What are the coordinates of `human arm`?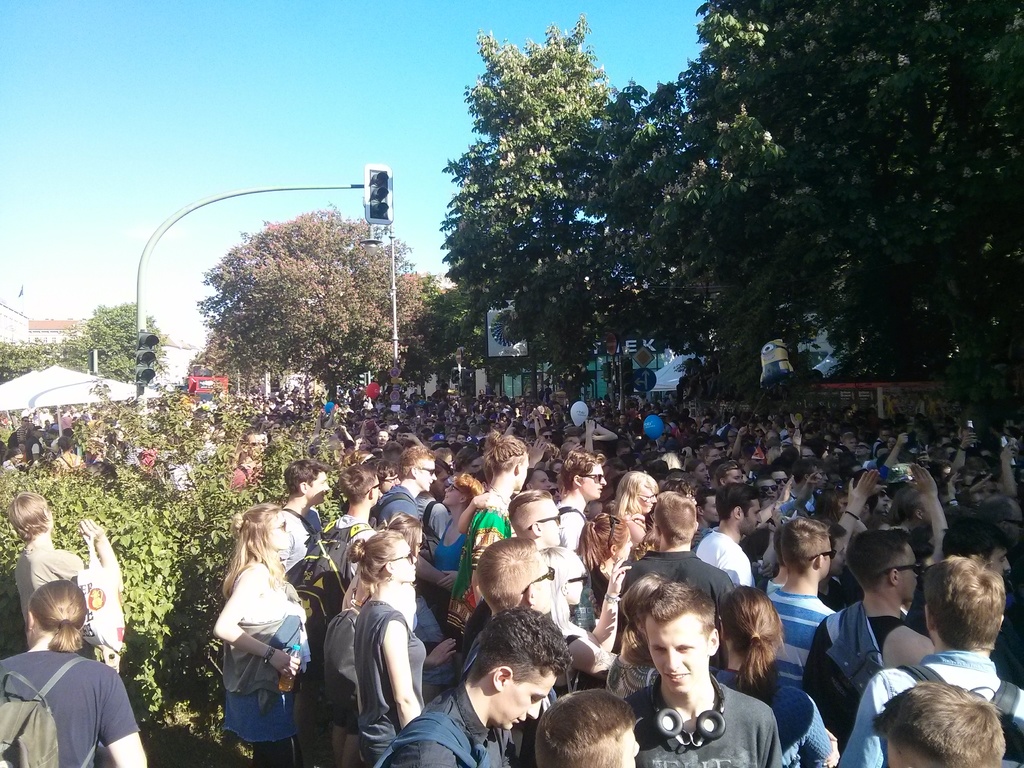
<box>102,656,149,767</box>.
